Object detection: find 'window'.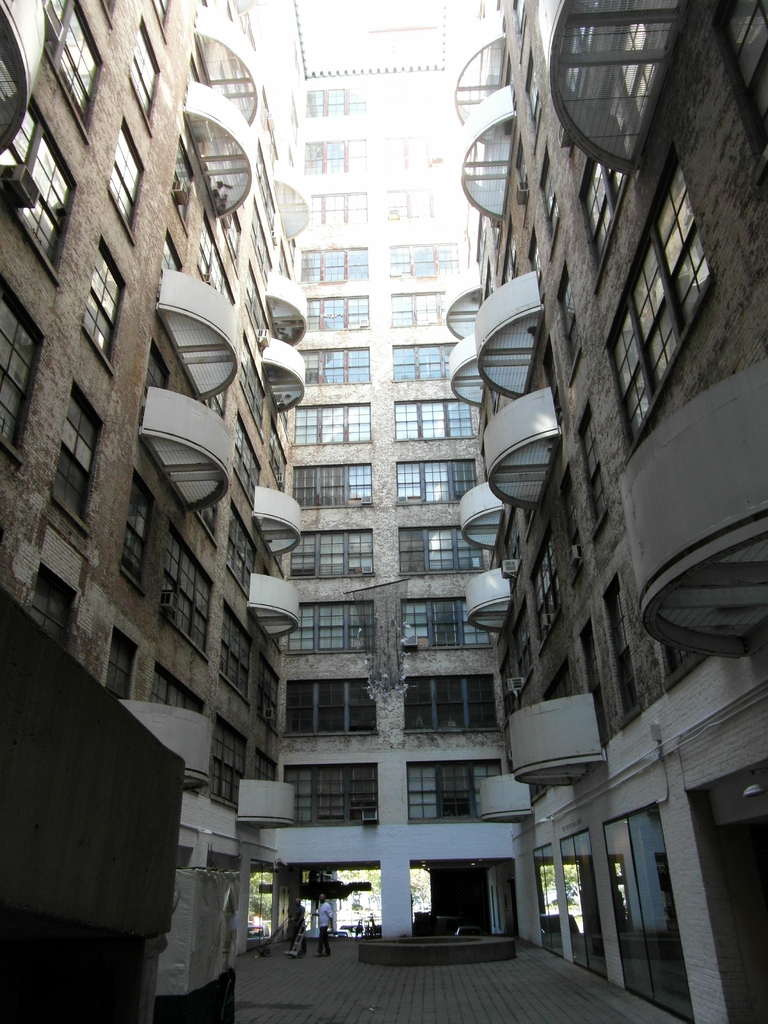
[x1=196, y1=218, x2=235, y2=302].
